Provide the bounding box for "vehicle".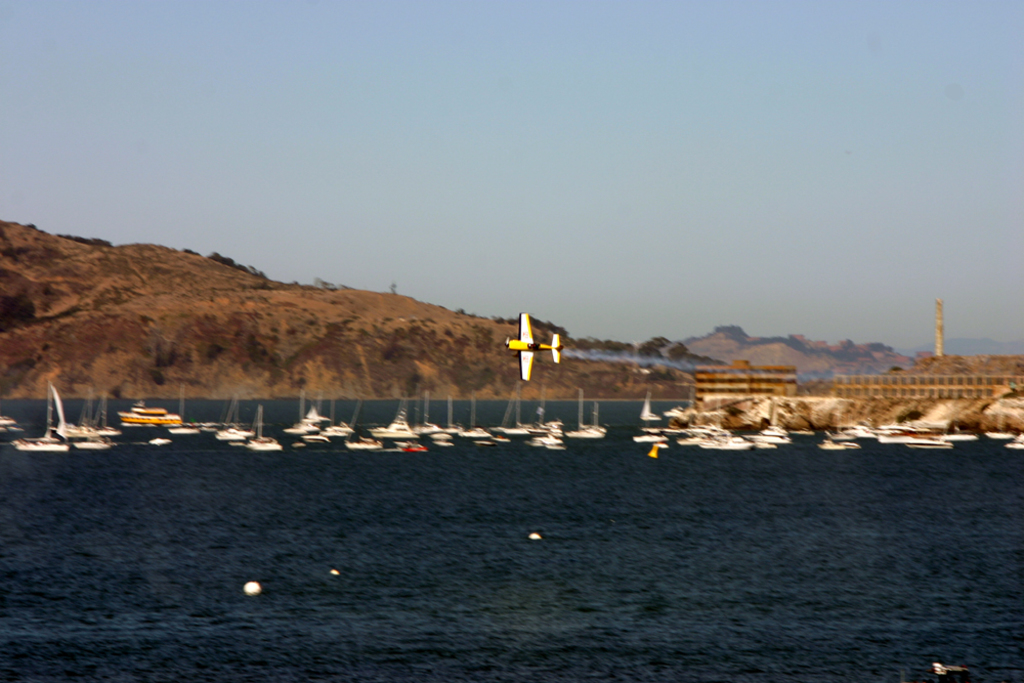
crop(120, 402, 178, 425).
